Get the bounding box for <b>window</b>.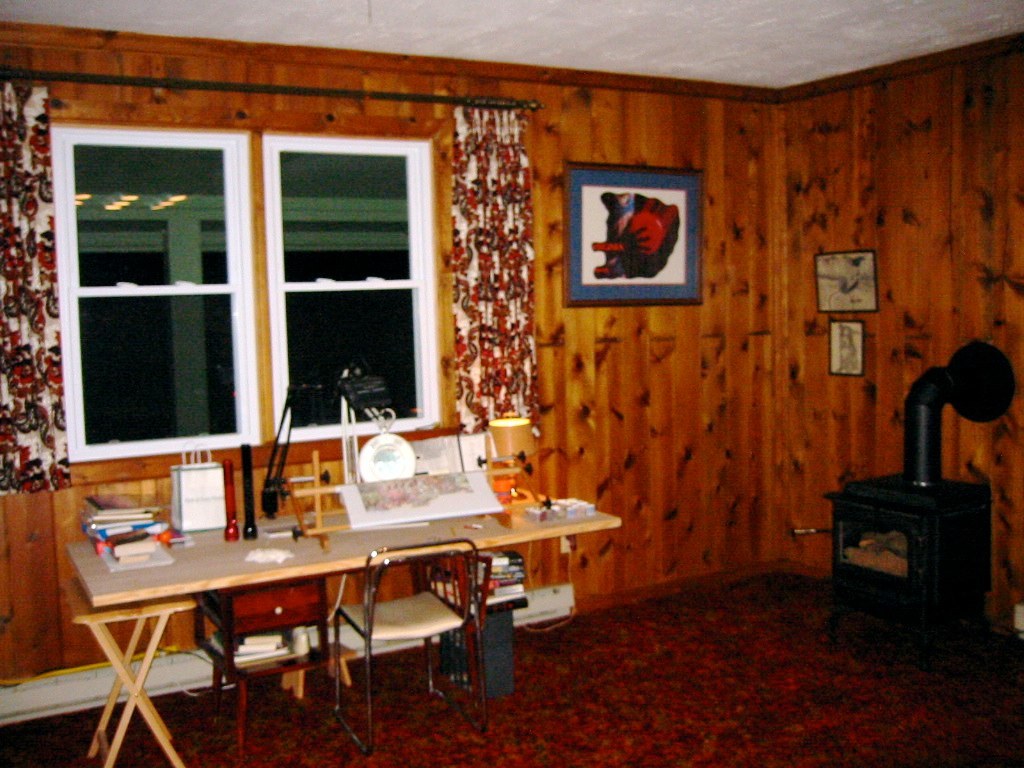
(left=267, top=136, right=439, bottom=438).
